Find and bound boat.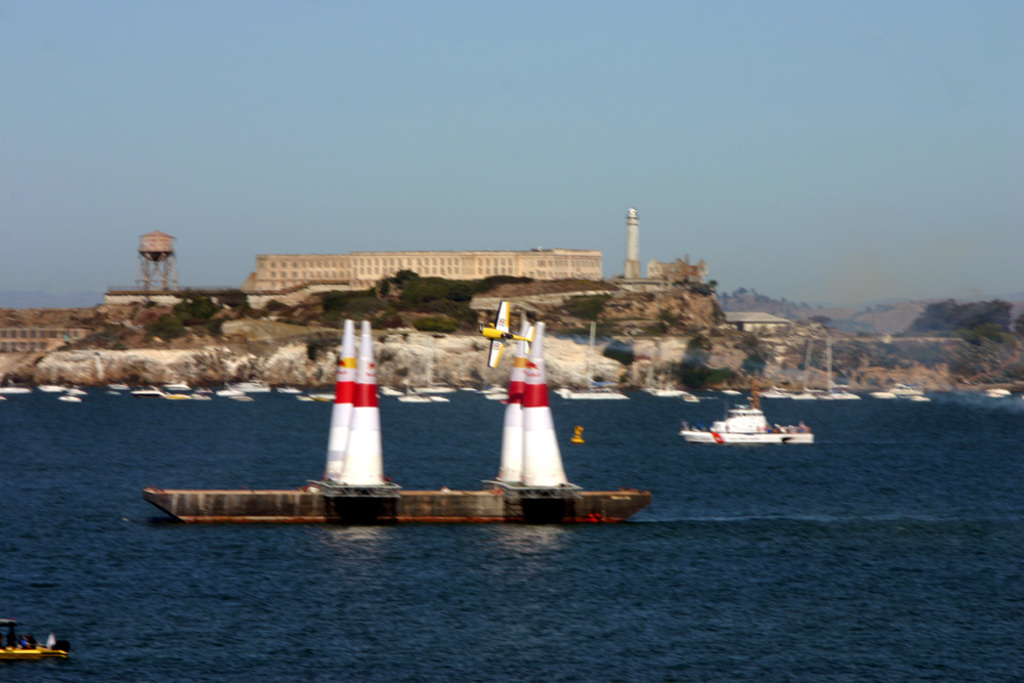
Bound: 113, 293, 683, 533.
